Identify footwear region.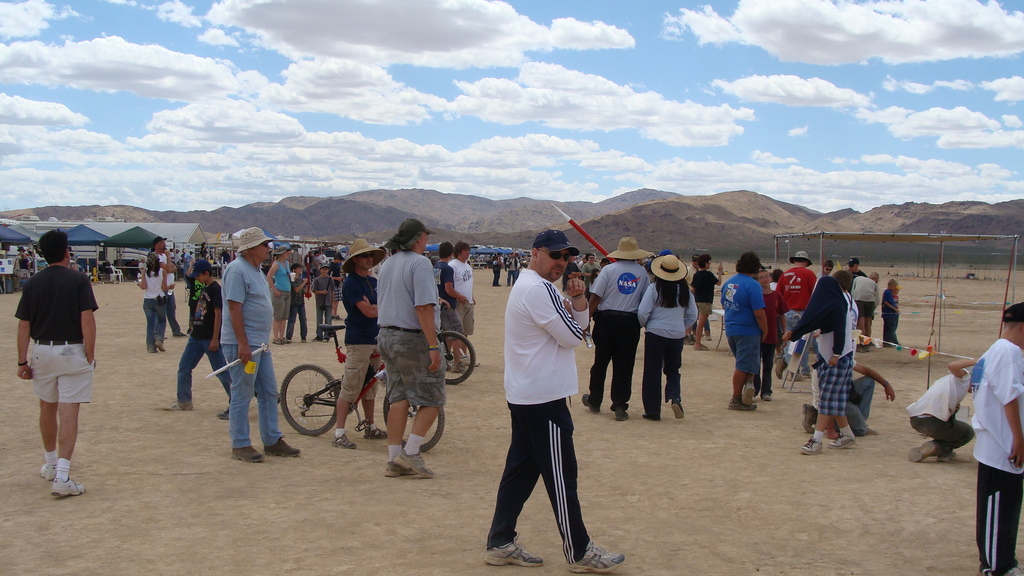
Region: bbox(337, 316, 342, 320).
